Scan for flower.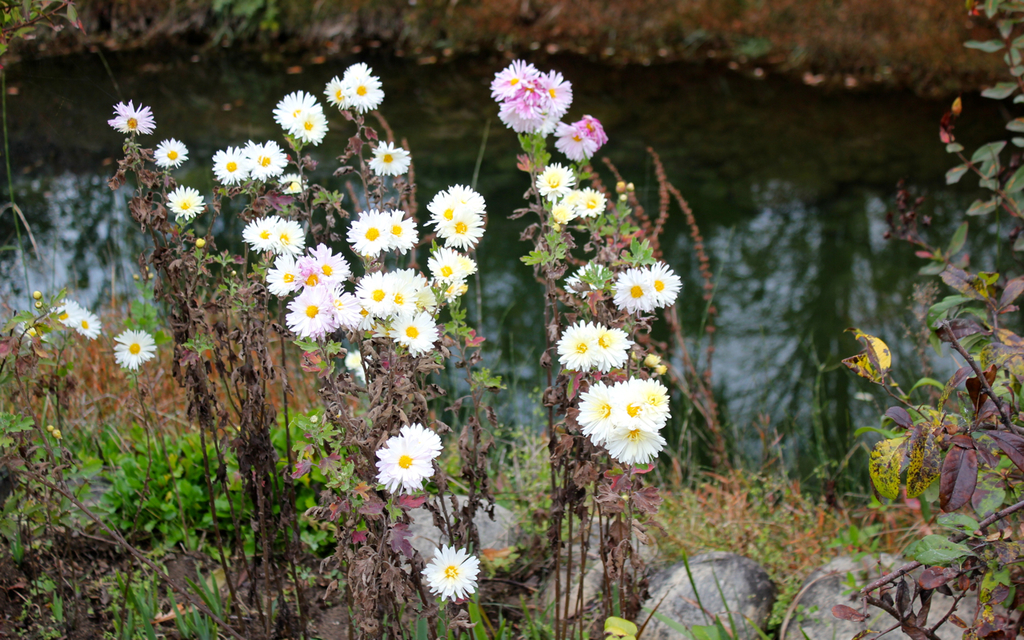
Scan result: x1=366, y1=277, x2=386, y2=310.
